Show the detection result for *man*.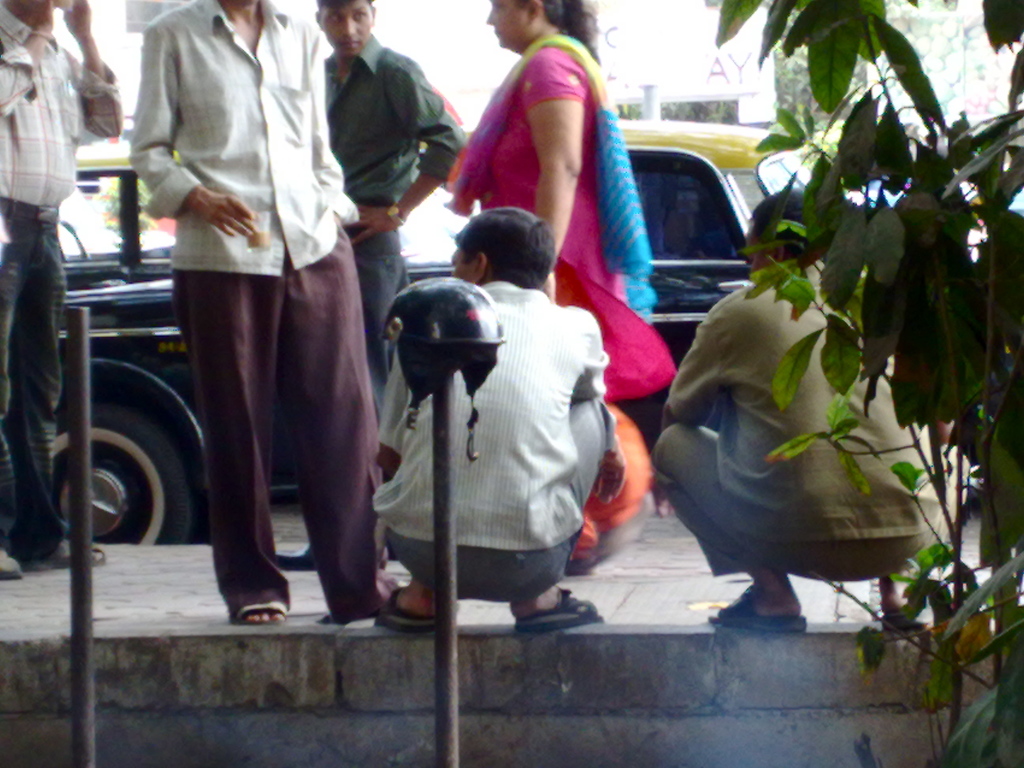
652:188:950:634.
